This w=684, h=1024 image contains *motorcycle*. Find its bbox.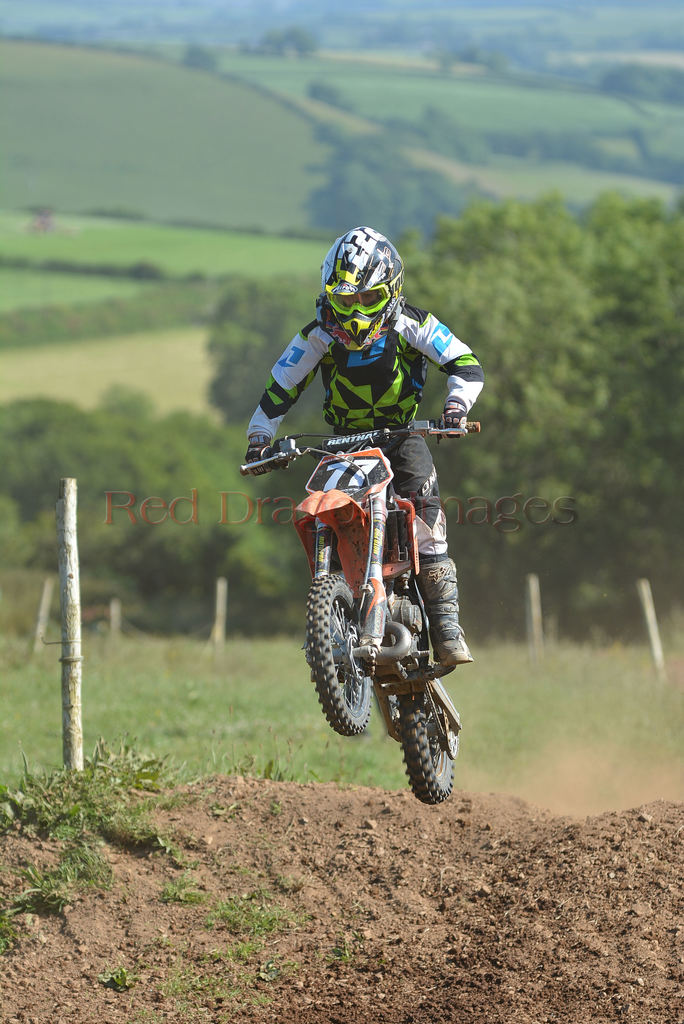
x1=237 y1=418 x2=484 y2=804.
